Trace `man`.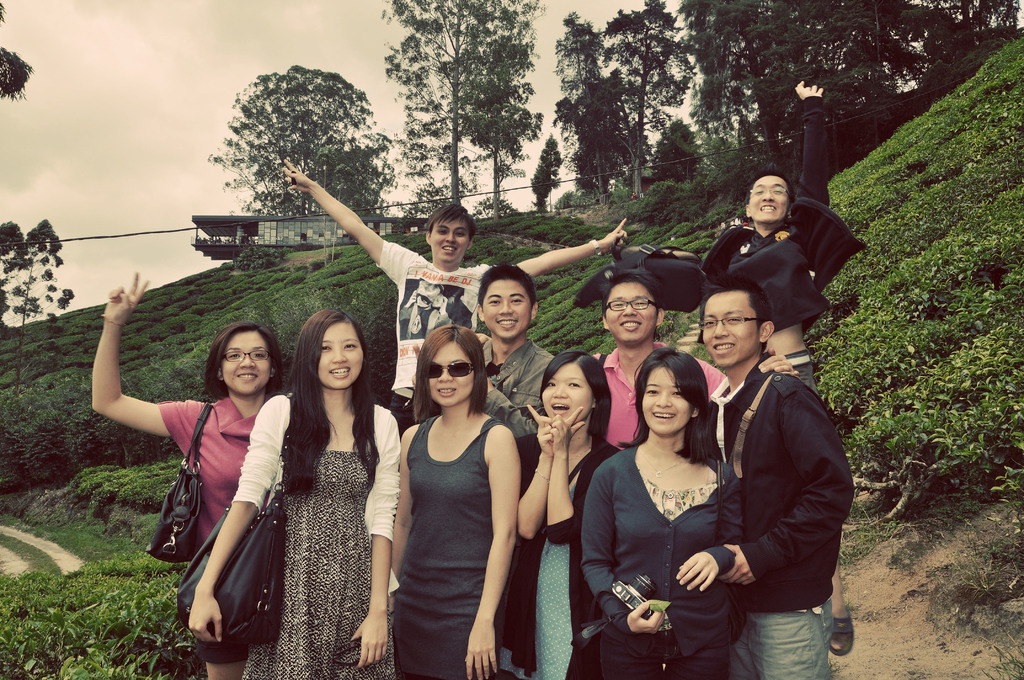
Traced to select_region(697, 284, 856, 679).
